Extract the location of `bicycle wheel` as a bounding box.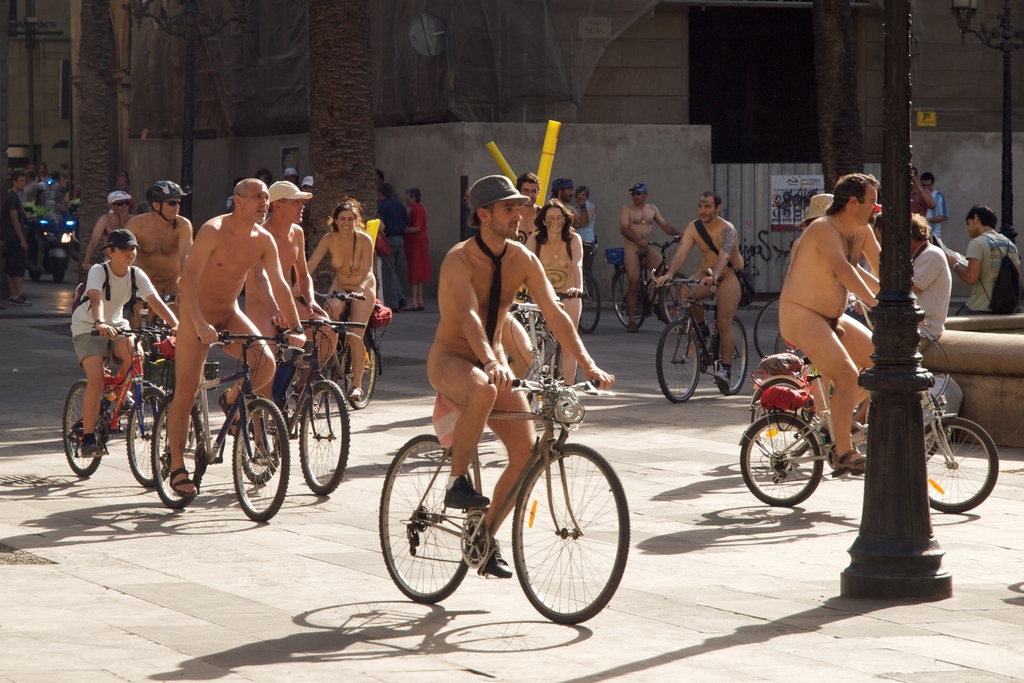
left=742, top=411, right=819, bottom=510.
